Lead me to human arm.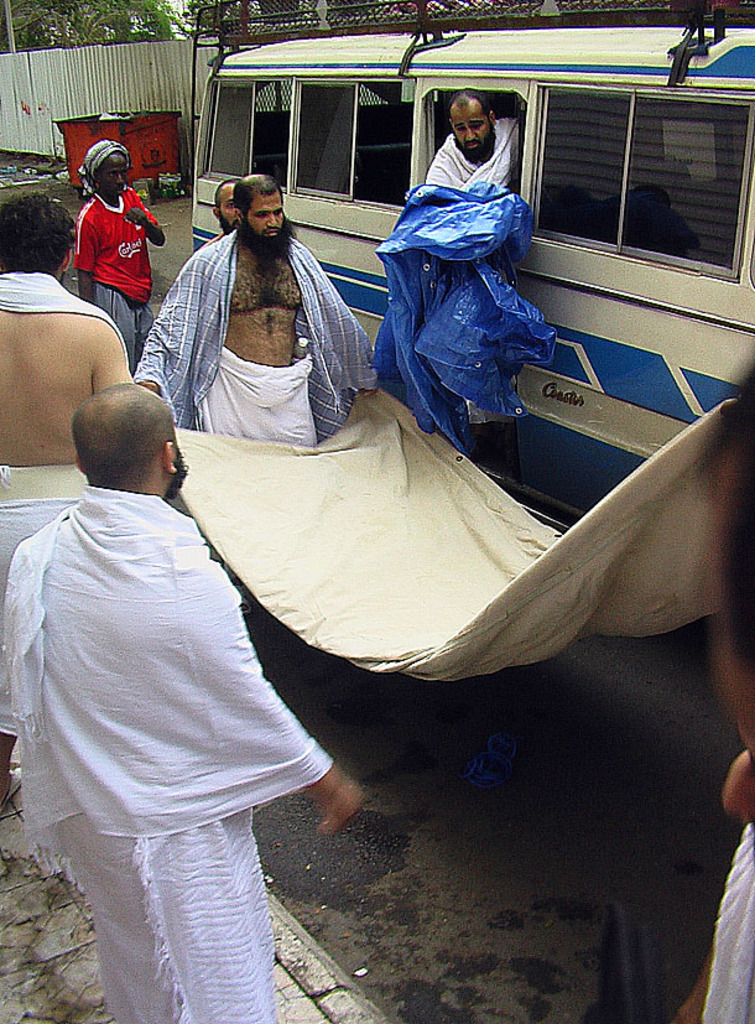
Lead to crop(93, 316, 145, 430).
